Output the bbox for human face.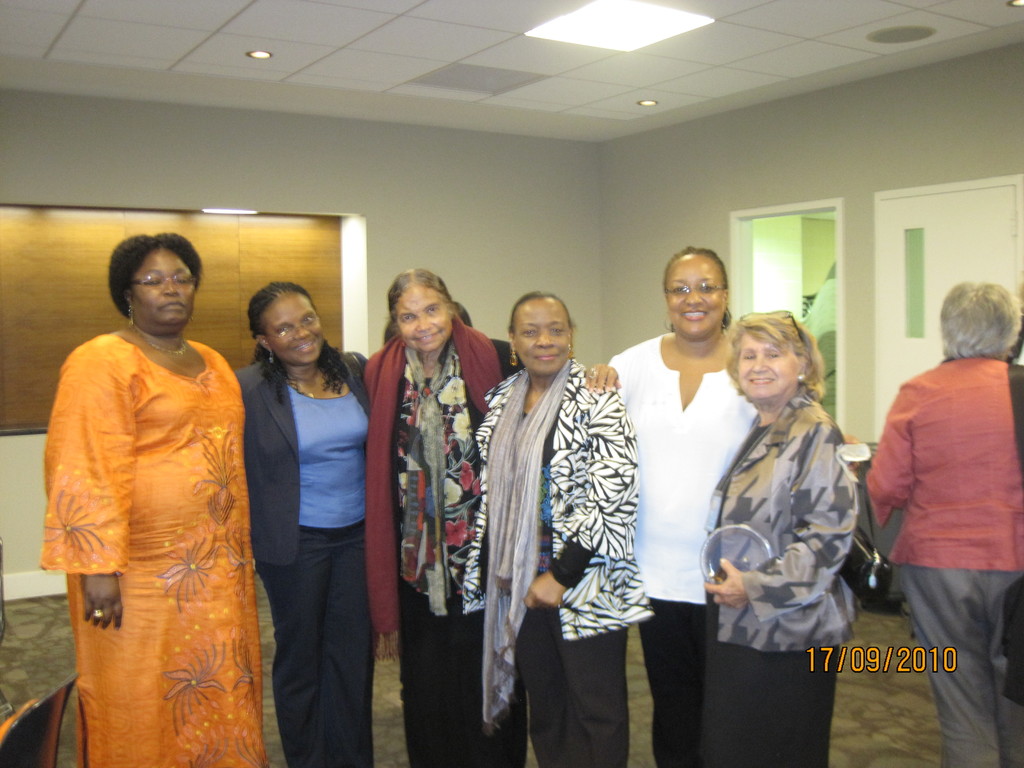
390, 283, 454, 352.
